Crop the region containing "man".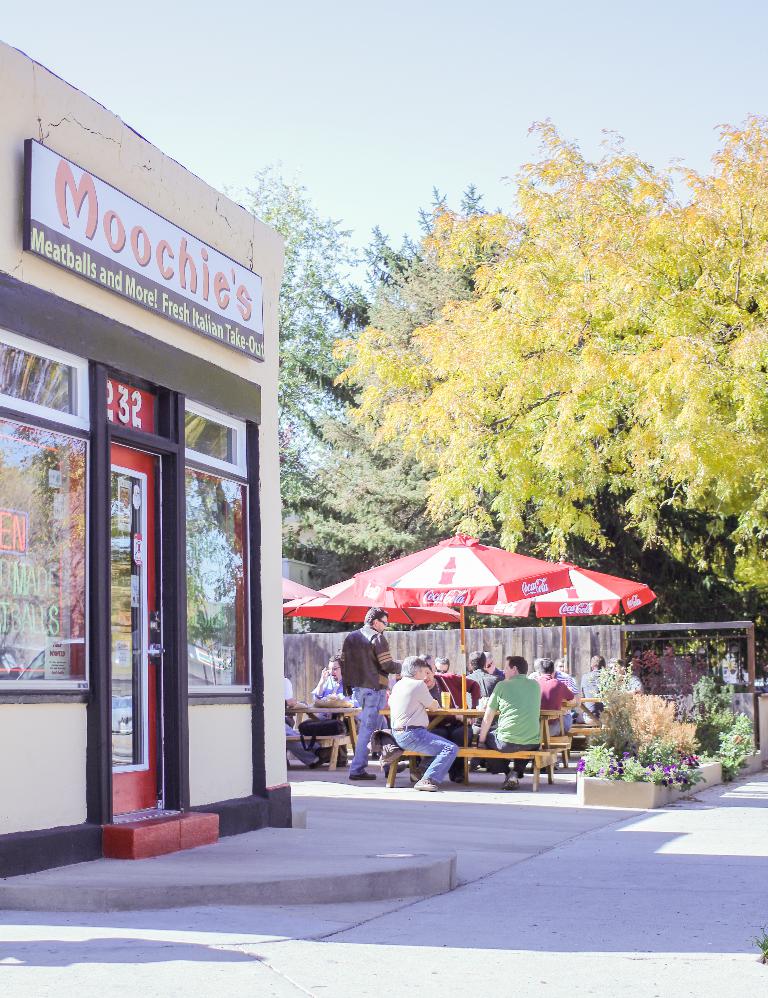
Crop region: x1=569, y1=656, x2=622, y2=743.
